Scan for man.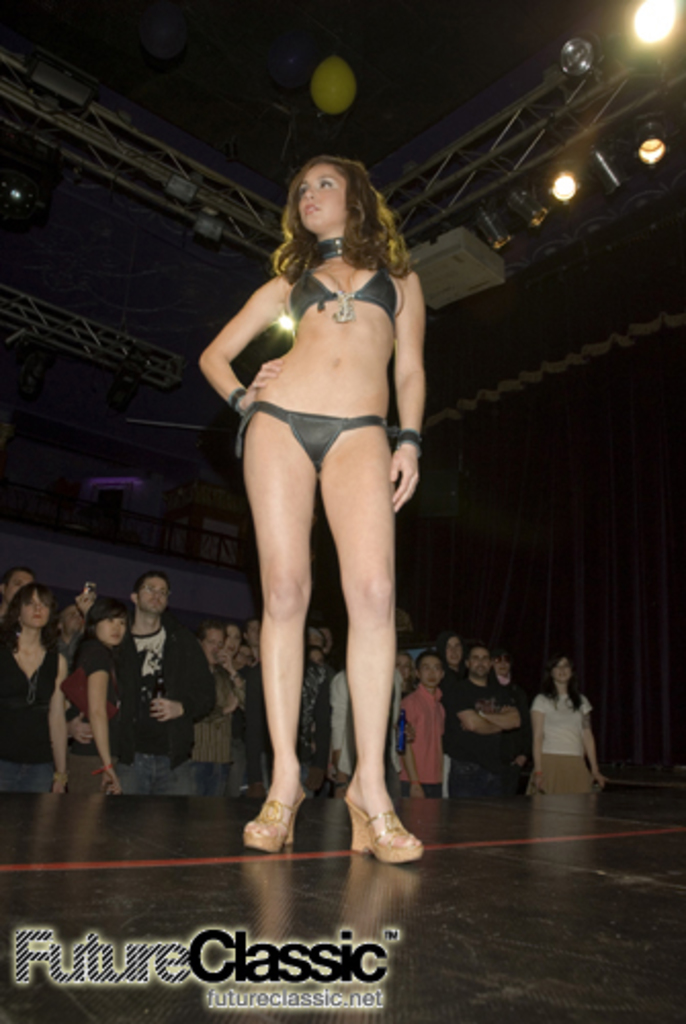
Scan result: crop(182, 627, 240, 788).
